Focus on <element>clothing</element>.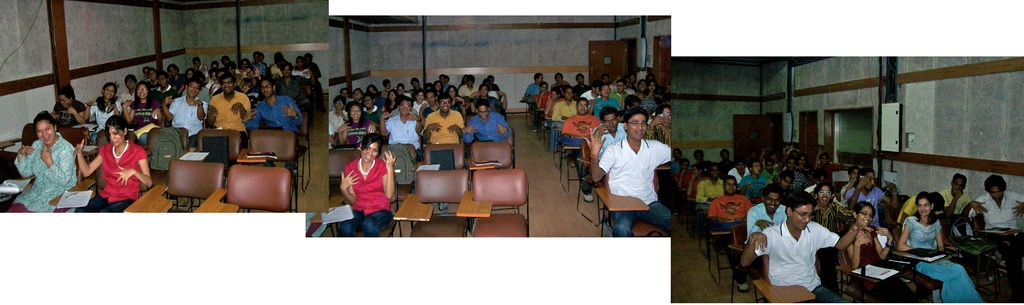
Focused at Rect(93, 103, 124, 134).
